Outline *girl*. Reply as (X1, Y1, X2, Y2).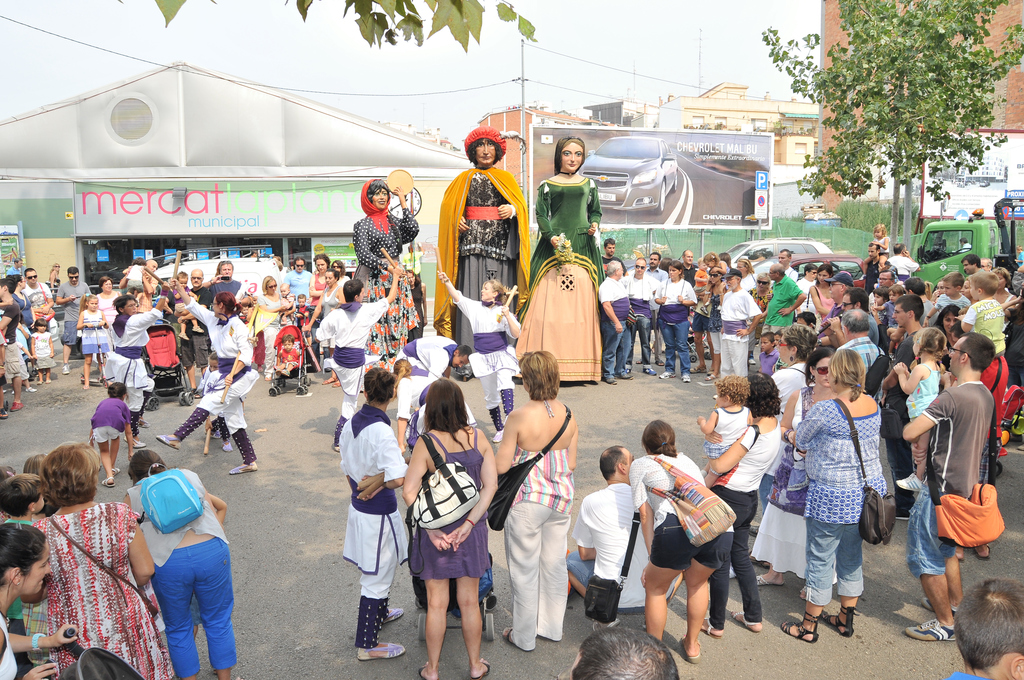
(0, 526, 79, 679).
